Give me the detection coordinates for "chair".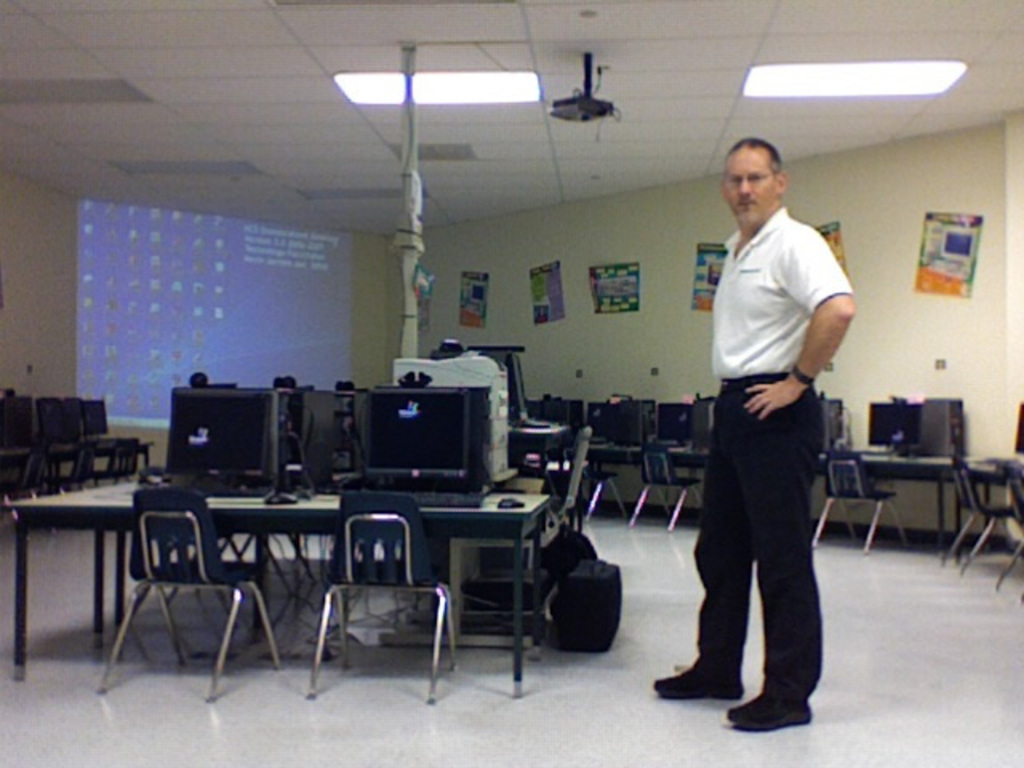
bbox=[102, 486, 259, 693].
